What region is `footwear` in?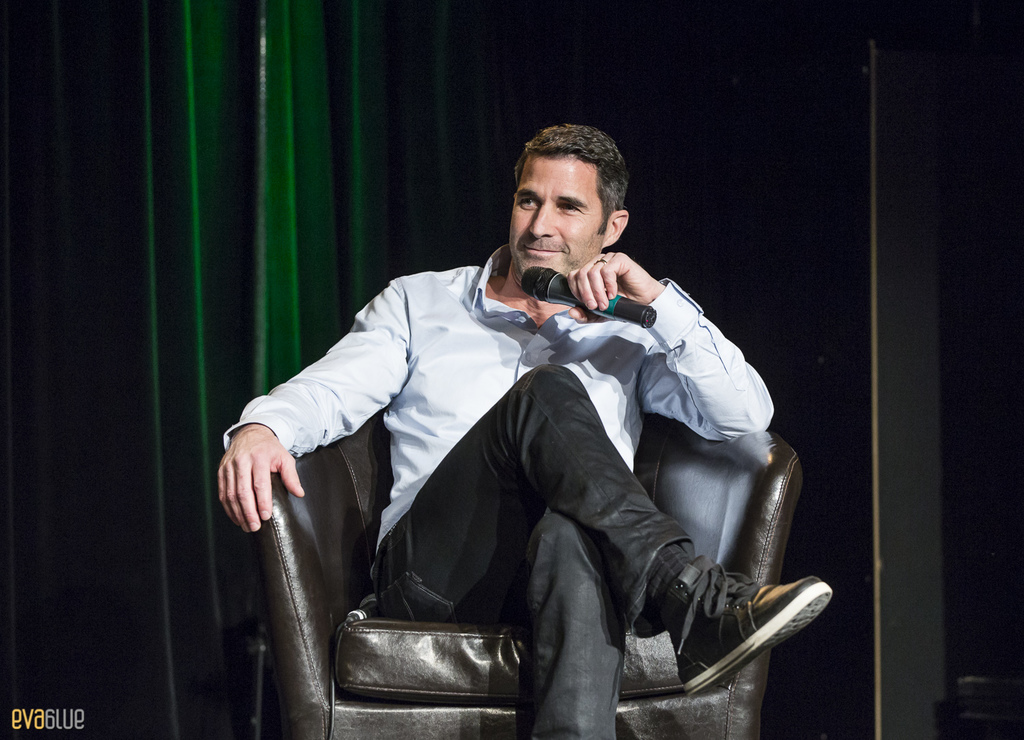
bbox=(612, 543, 799, 696).
